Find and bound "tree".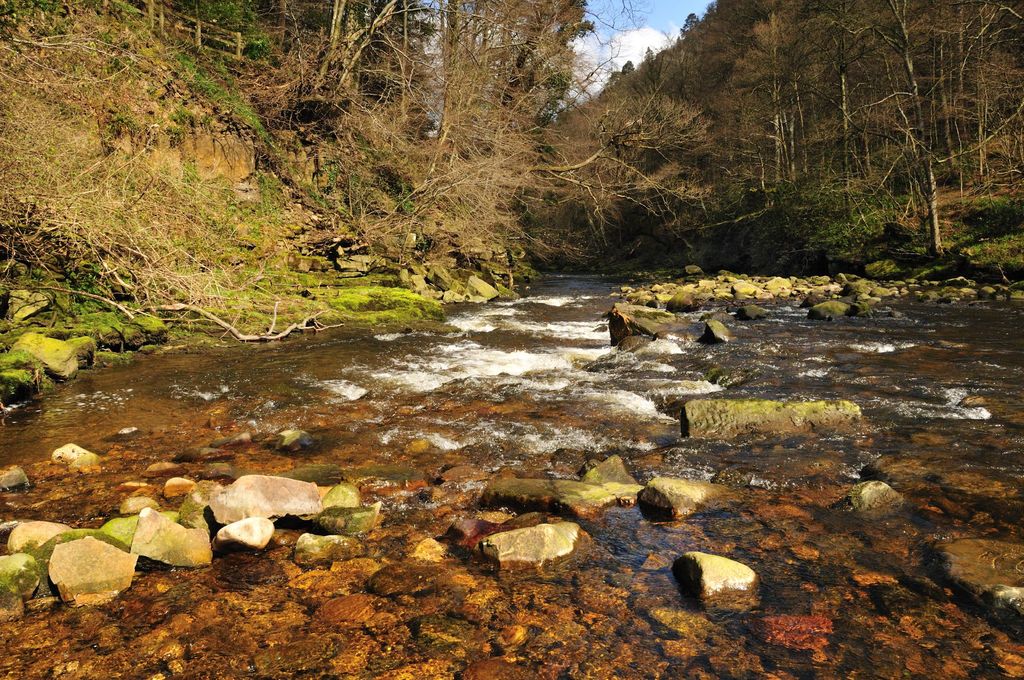
Bound: 716, 4, 826, 200.
